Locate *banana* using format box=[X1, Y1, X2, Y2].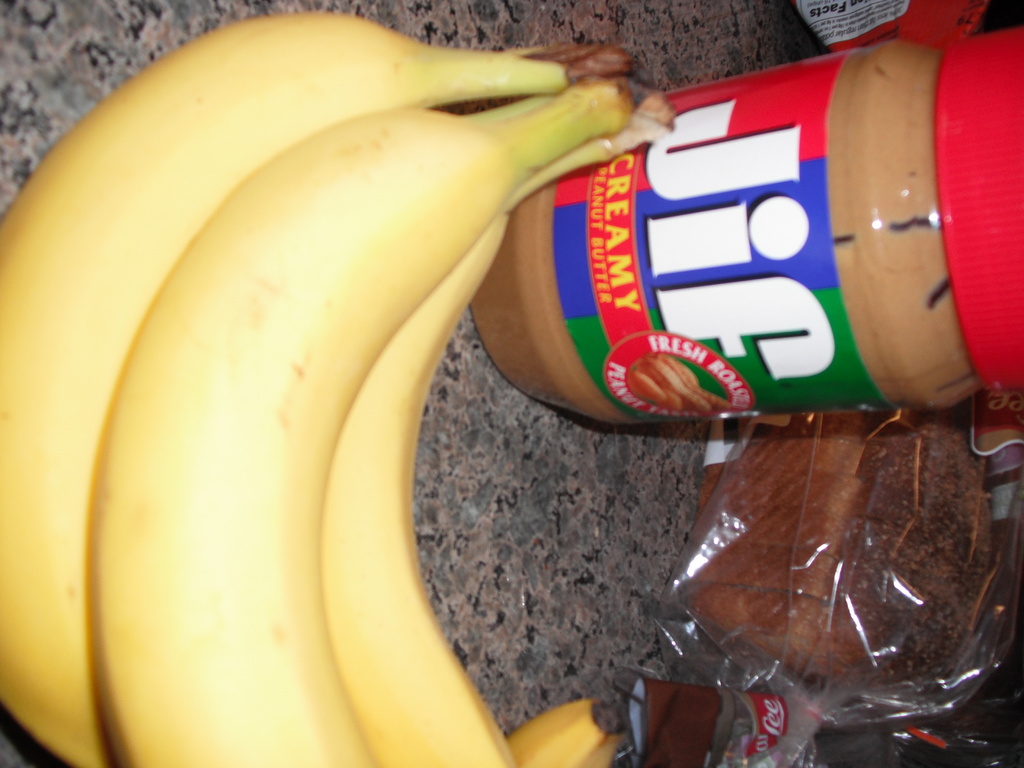
box=[0, 8, 561, 767].
